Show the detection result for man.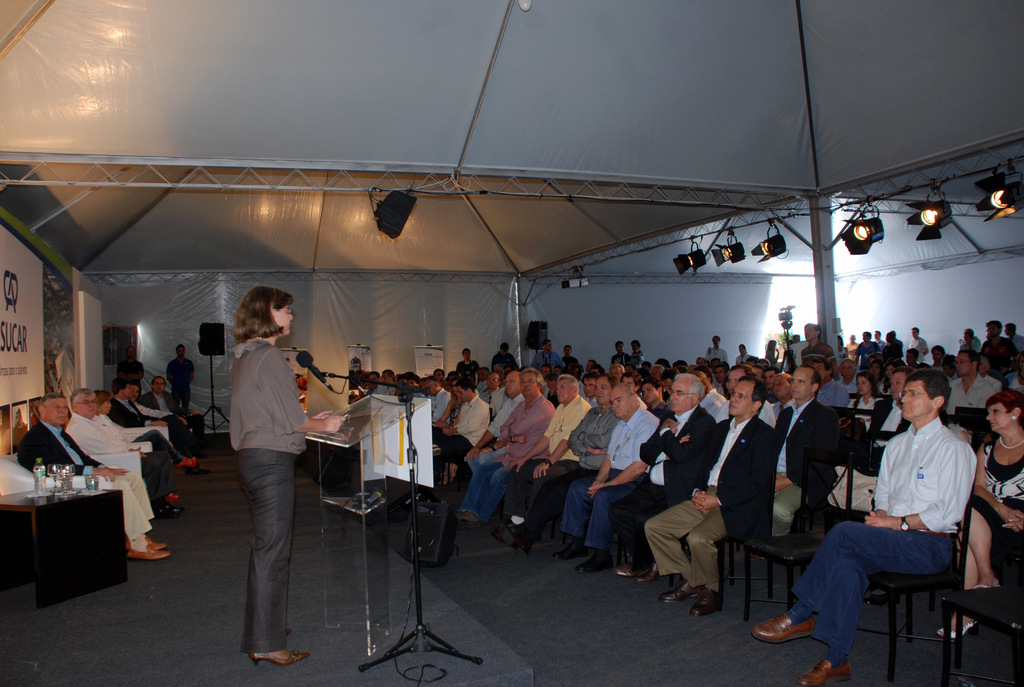
979,318,1016,376.
